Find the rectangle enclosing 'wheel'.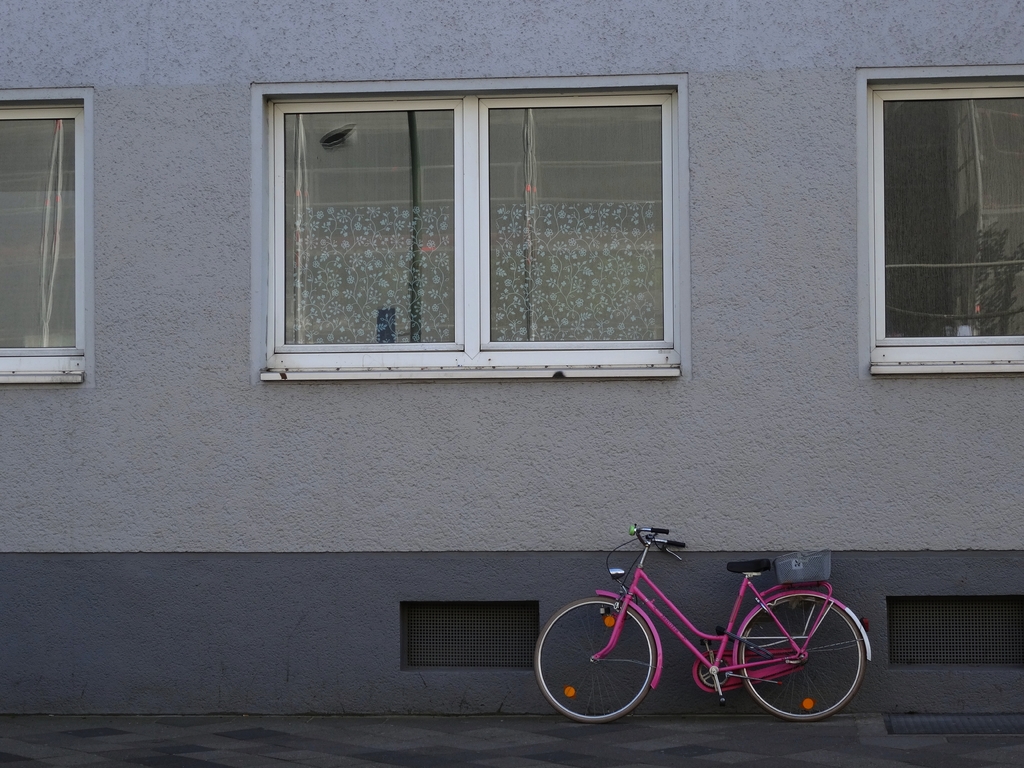
bbox=(524, 596, 656, 732).
